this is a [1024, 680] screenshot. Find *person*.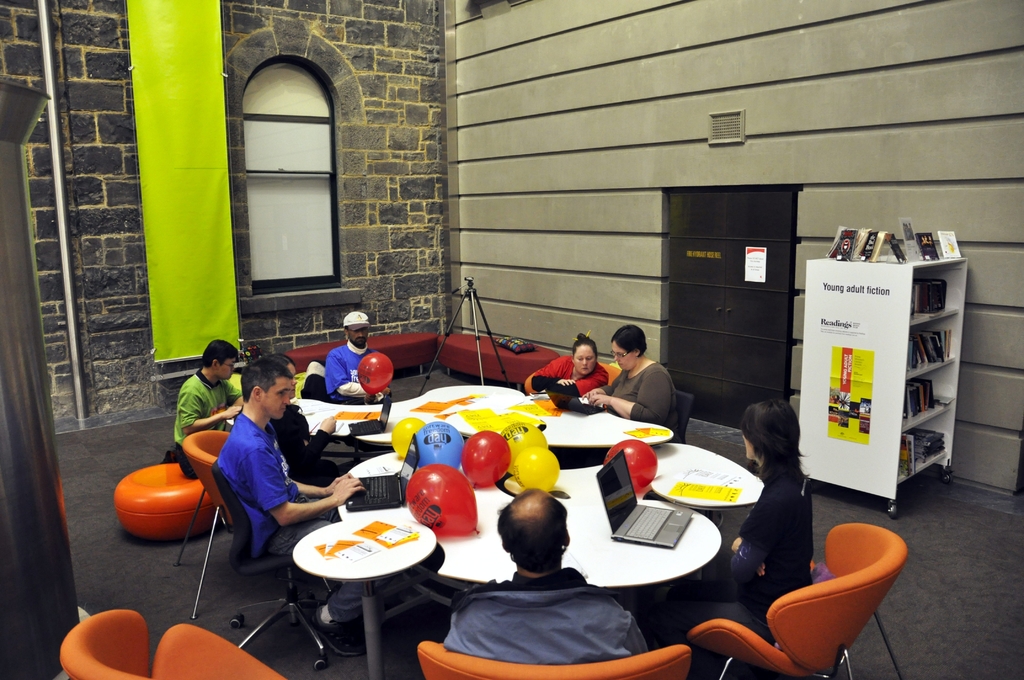
Bounding box: BBox(173, 339, 244, 477).
